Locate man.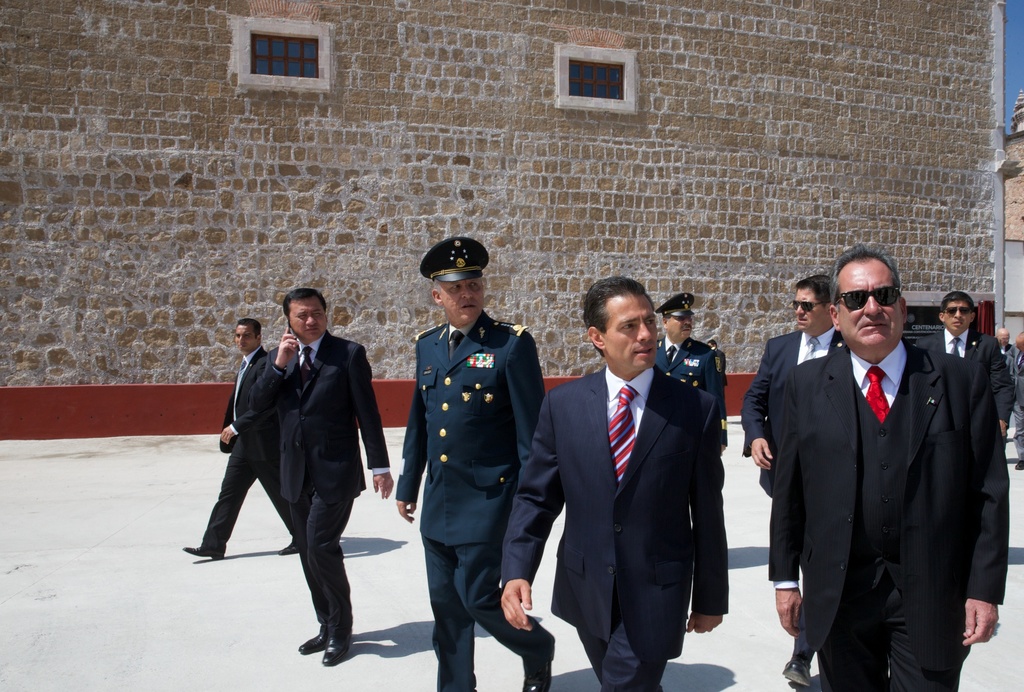
Bounding box: (1007, 334, 1023, 466).
